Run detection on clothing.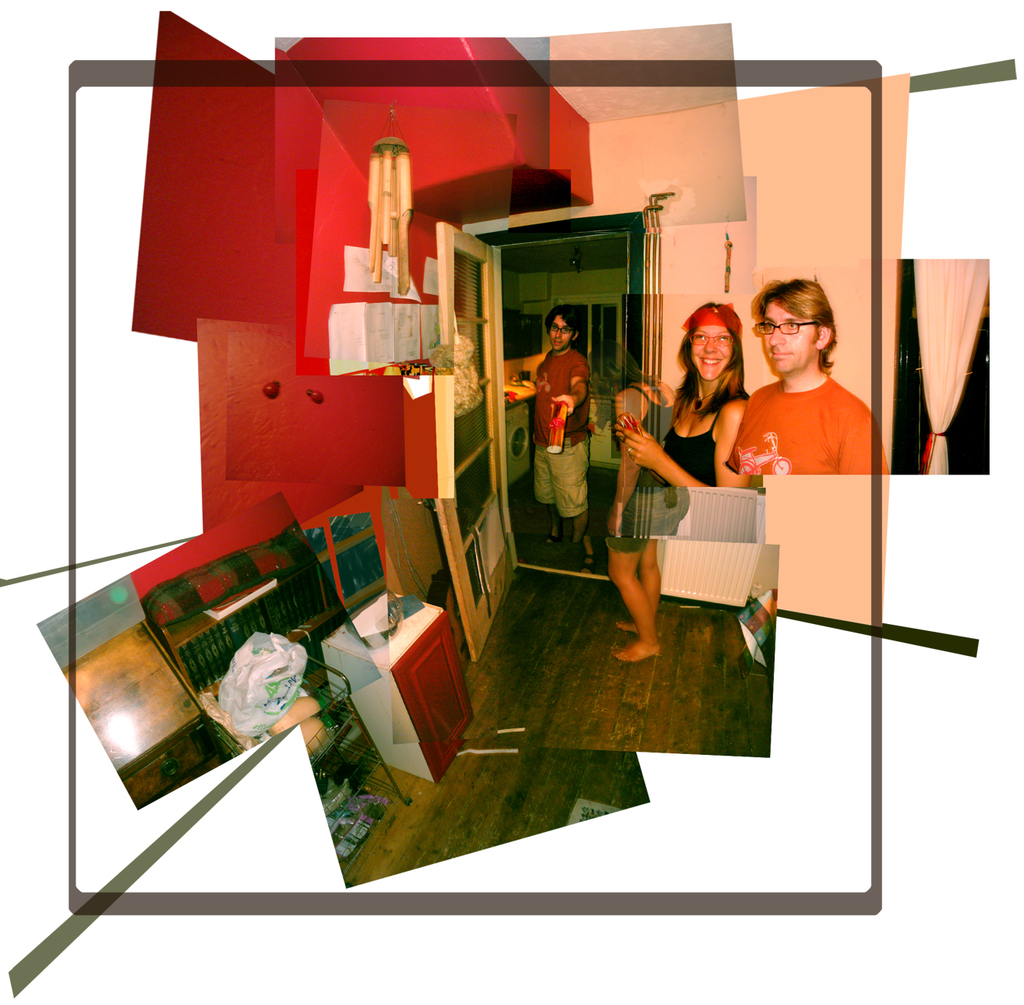
Result: Rect(605, 386, 686, 551).
